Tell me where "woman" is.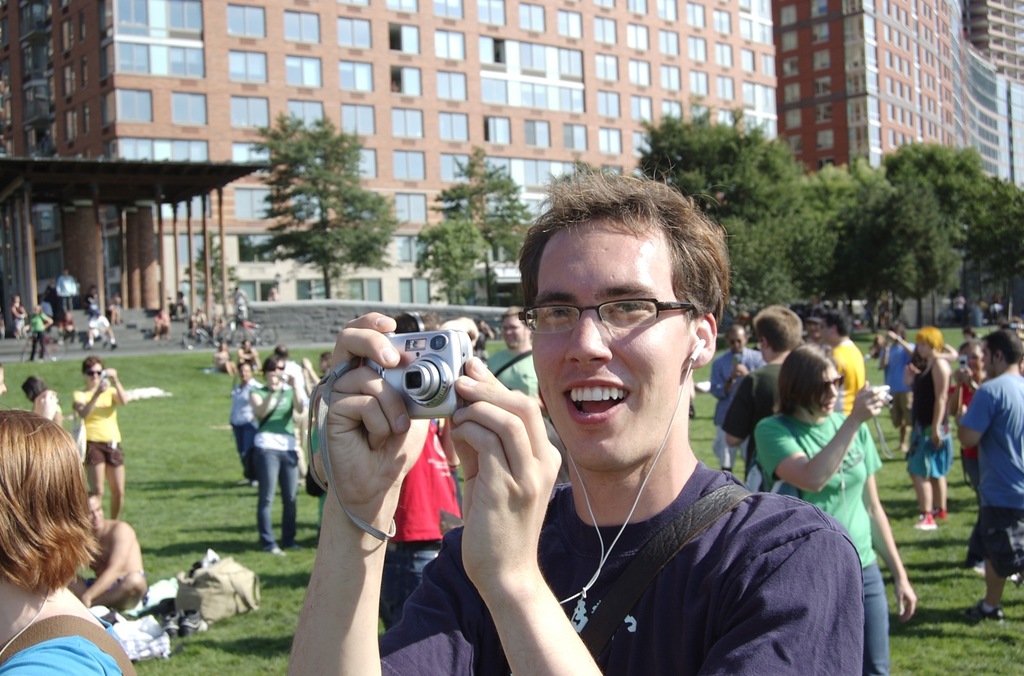
"woman" is at box=[248, 354, 299, 560].
